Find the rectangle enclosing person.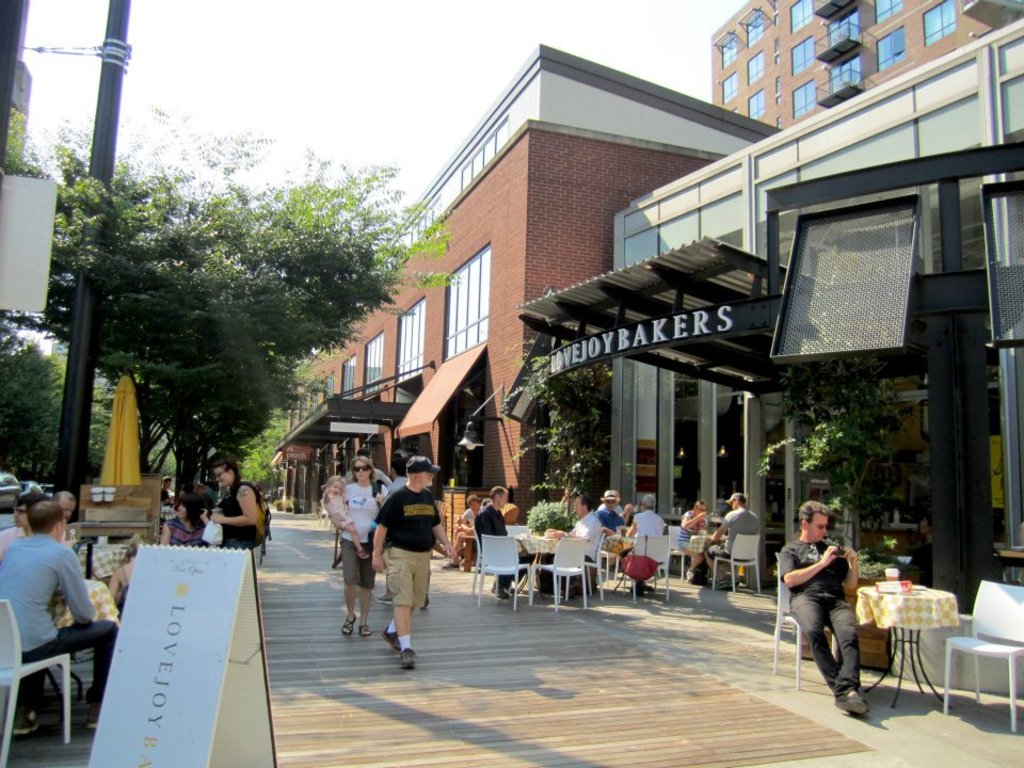
703:497:766:591.
